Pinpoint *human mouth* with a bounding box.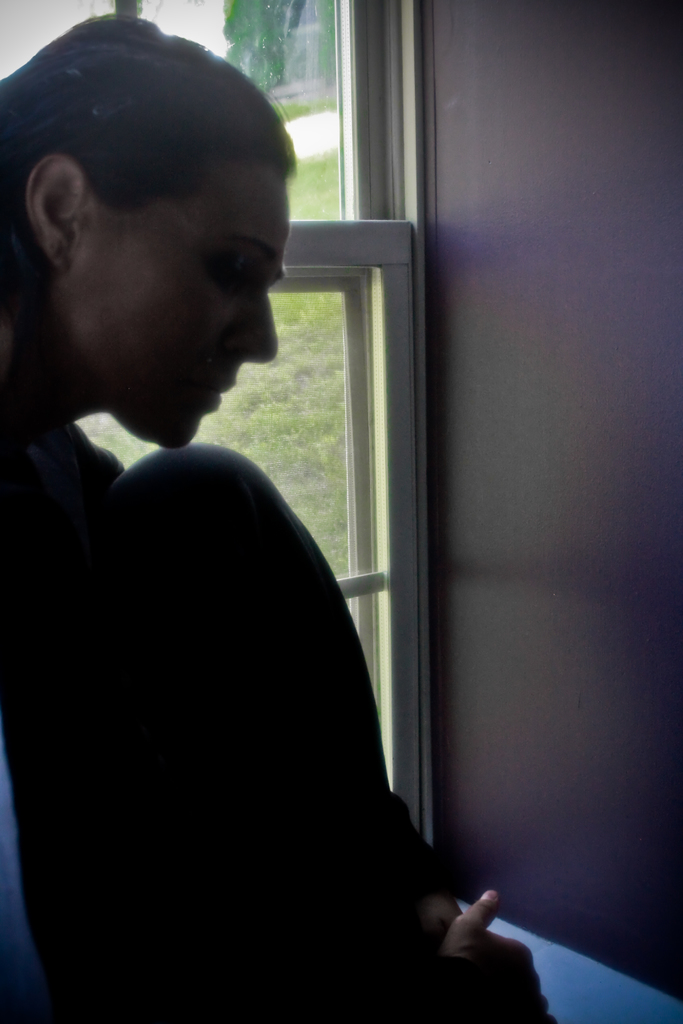
bbox=(194, 374, 241, 418).
